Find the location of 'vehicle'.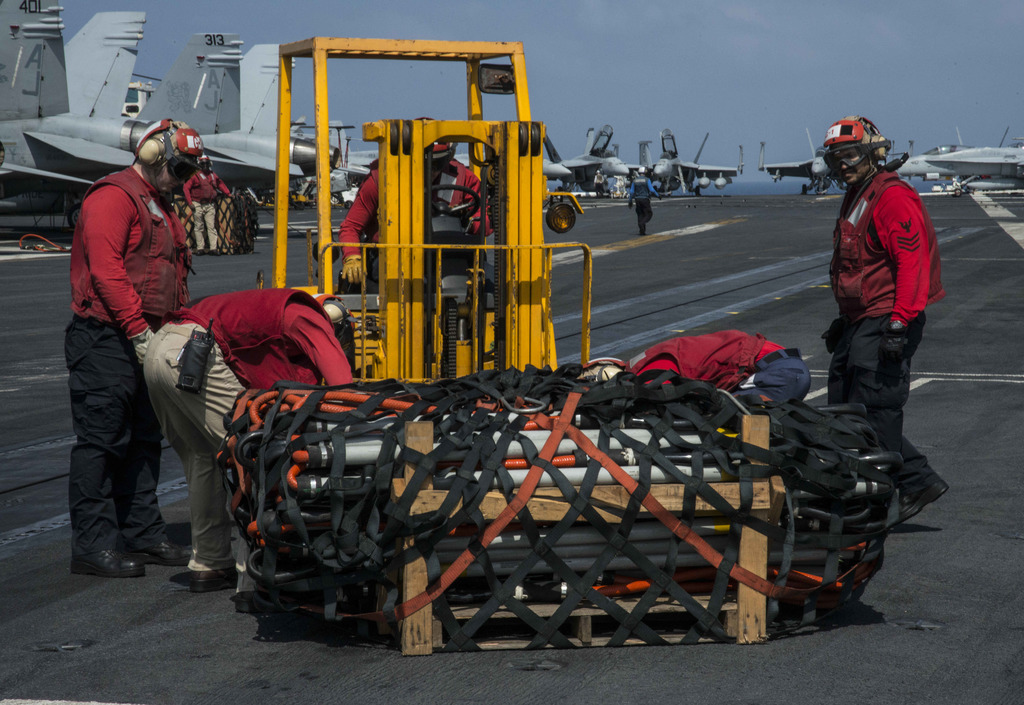
Location: Rect(905, 117, 1023, 192).
